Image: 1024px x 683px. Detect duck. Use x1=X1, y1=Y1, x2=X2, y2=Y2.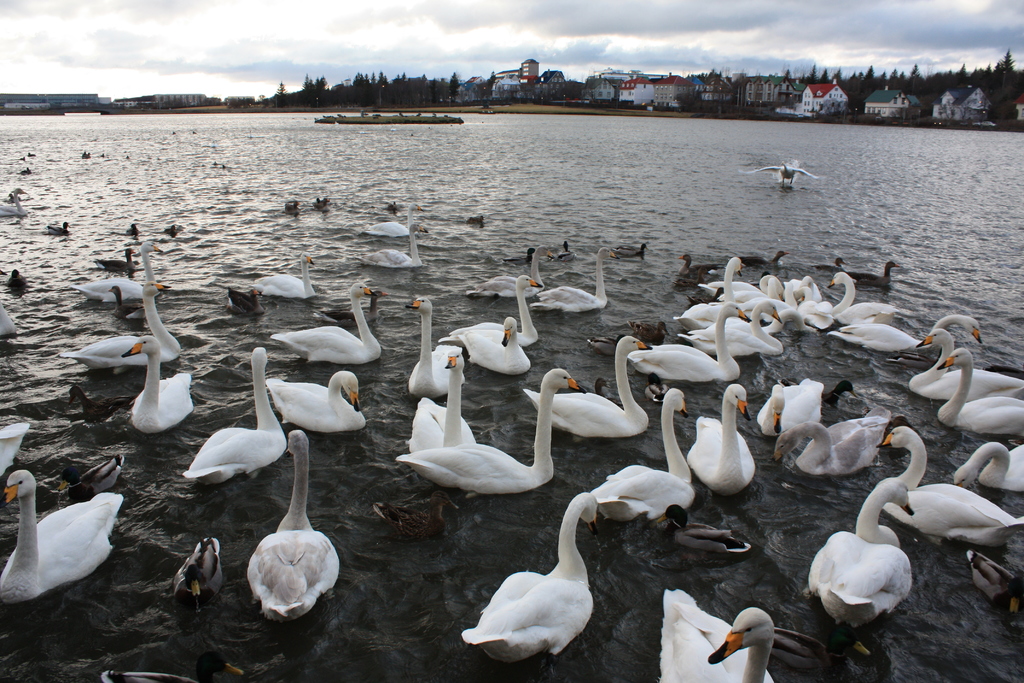
x1=748, y1=163, x2=813, y2=186.
